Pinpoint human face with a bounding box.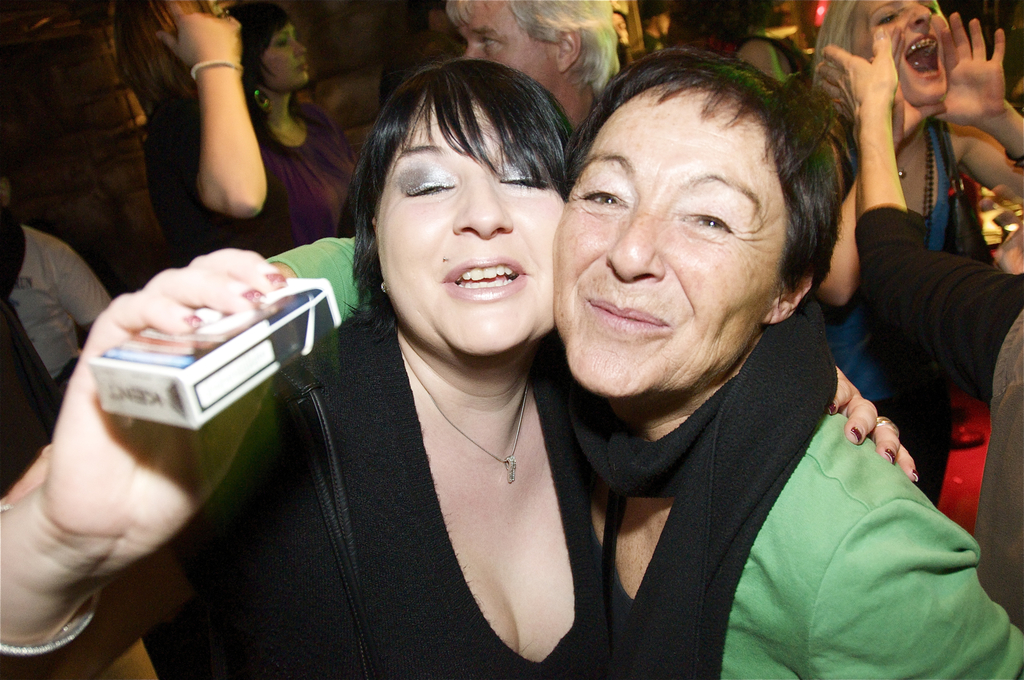
box=[555, 92, 780, 401].
